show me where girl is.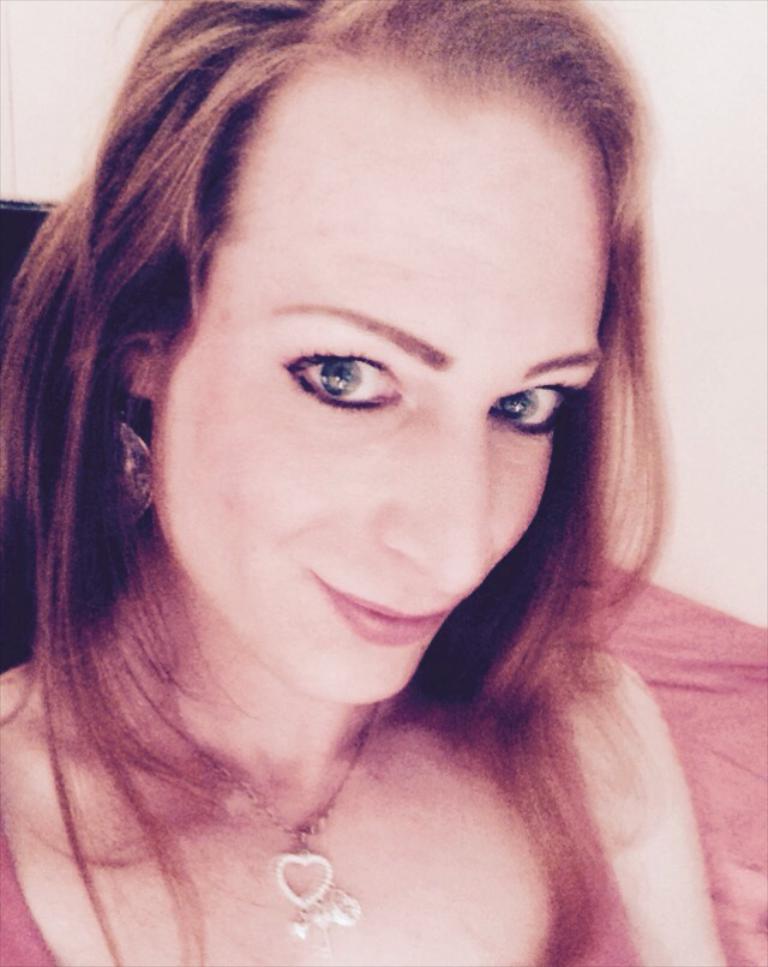
girl is at x1=0, y1=0, x2=758, y2=966.
